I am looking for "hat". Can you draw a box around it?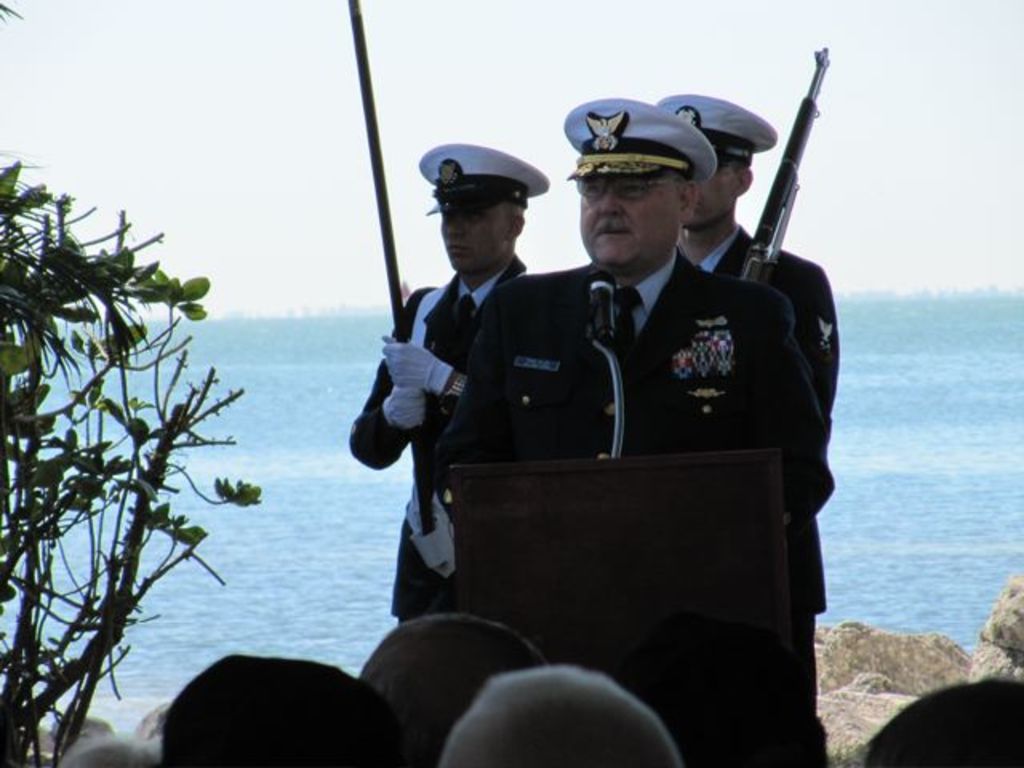
Sure, the bounding box is [left=419, top=139, right=554, bottom=216].
